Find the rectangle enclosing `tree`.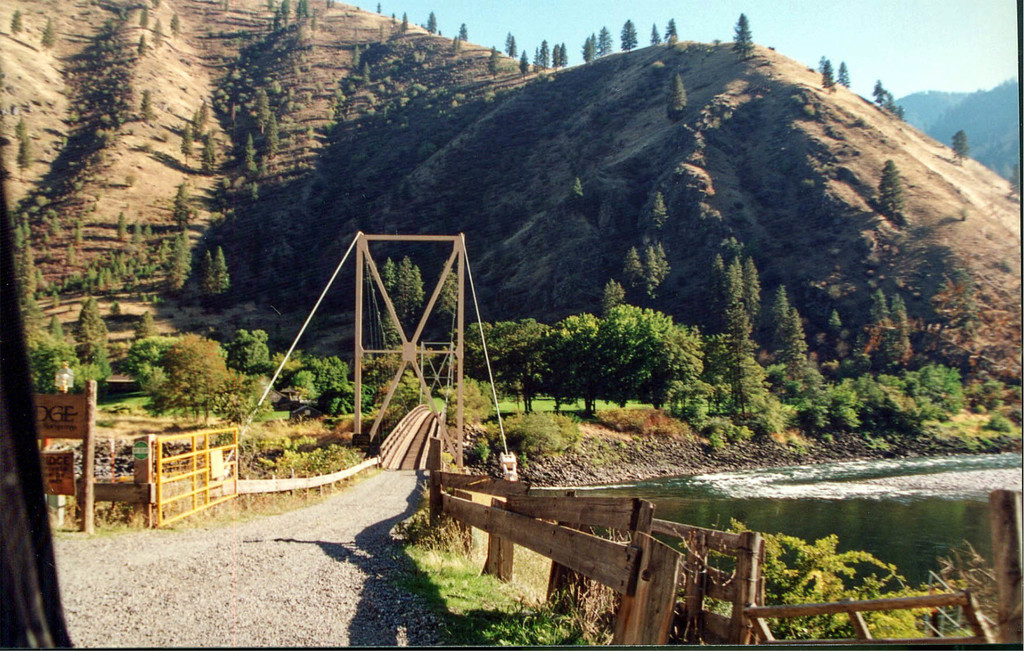
<box>10,8,24,37</box>.
